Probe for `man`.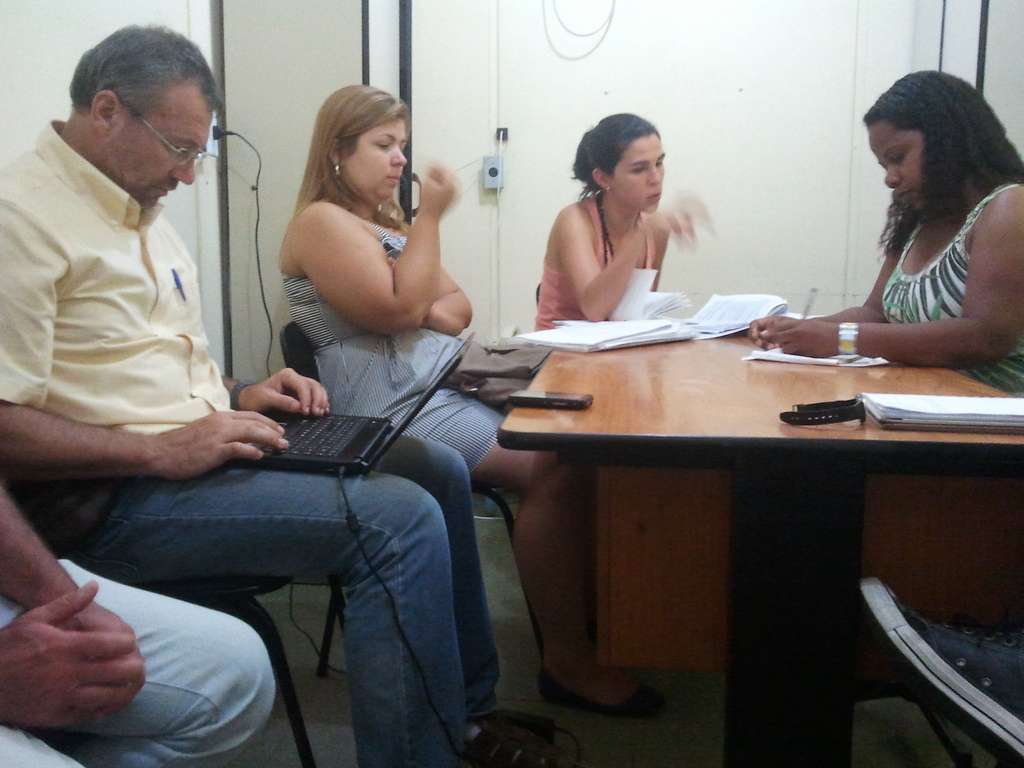
Probe result: [1,484,272,767].
